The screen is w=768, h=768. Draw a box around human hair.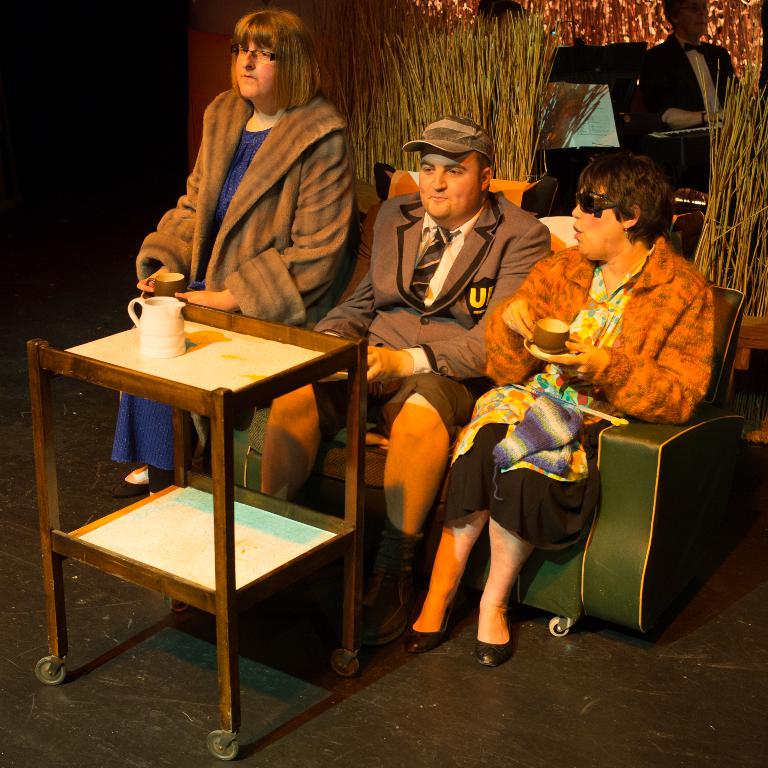
pyautogui.locateOnScreen(217, 13, 316, 108).
